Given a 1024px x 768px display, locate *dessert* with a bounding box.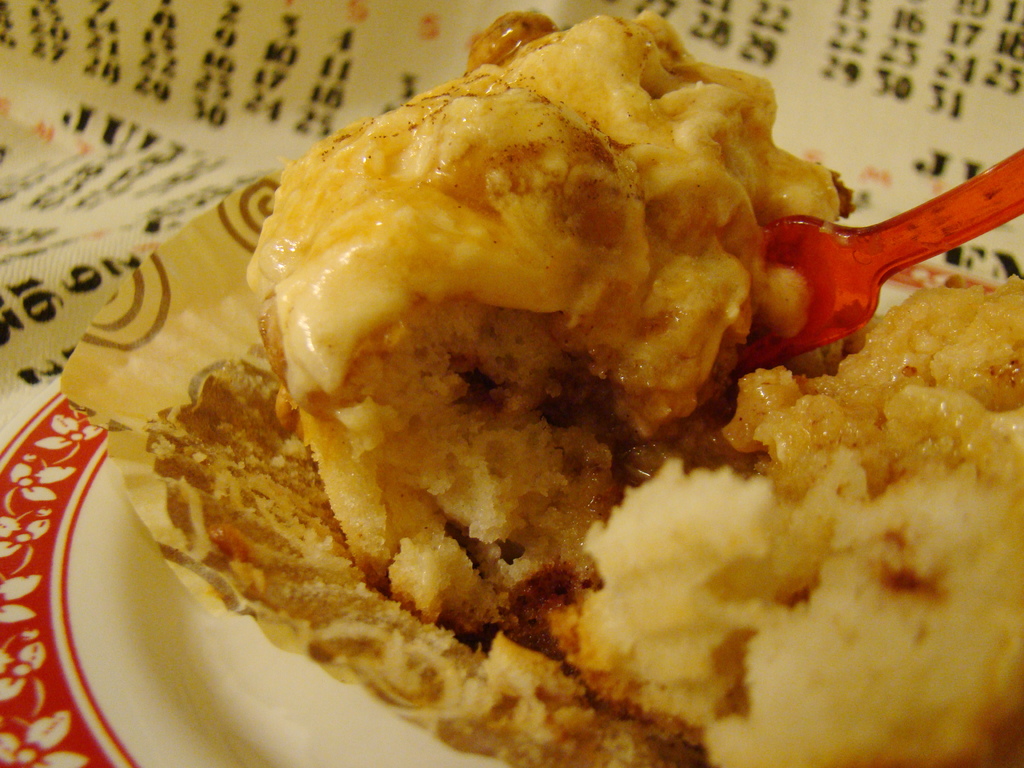
Located: <box>143,42,1005,721</box>.
